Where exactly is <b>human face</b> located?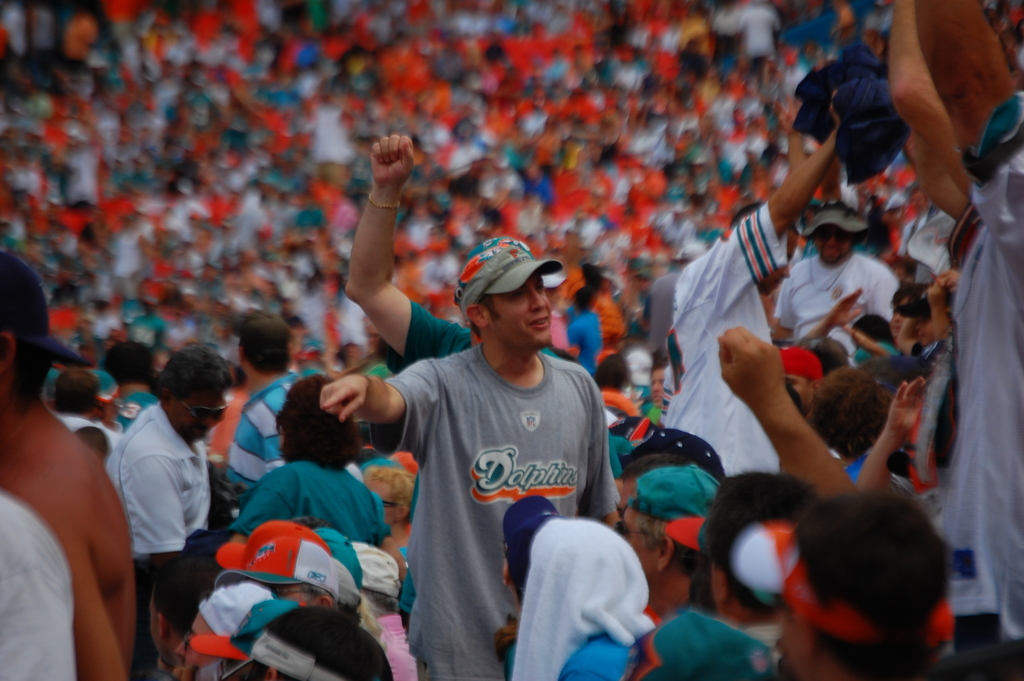
Its bounding box is x1=776 y1=372 x2=817 y2=411.
